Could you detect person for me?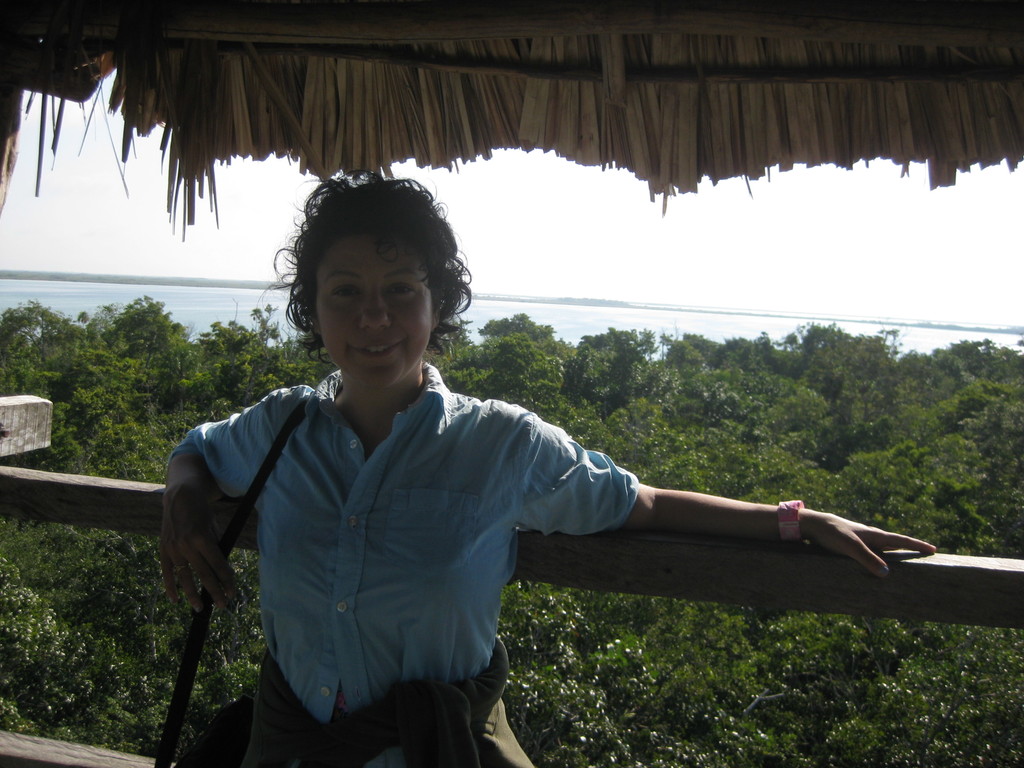
Detection result: bbox(182, 193, 820, 767).
